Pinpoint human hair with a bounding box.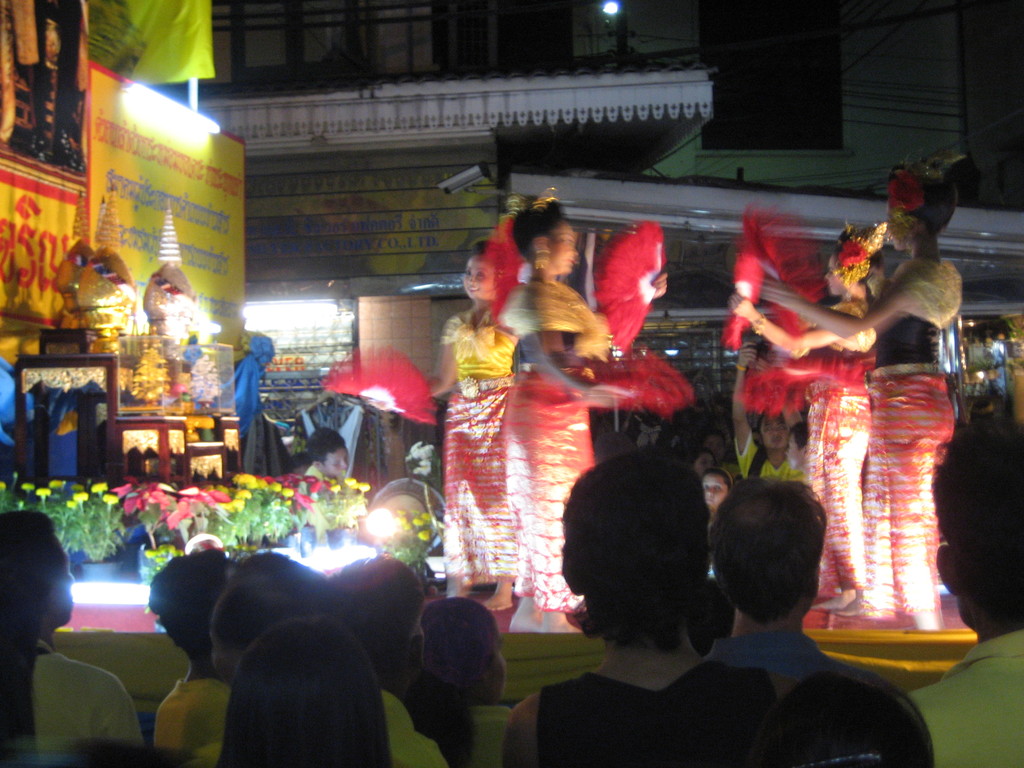
bbox=[572, 447, 732, 685].
